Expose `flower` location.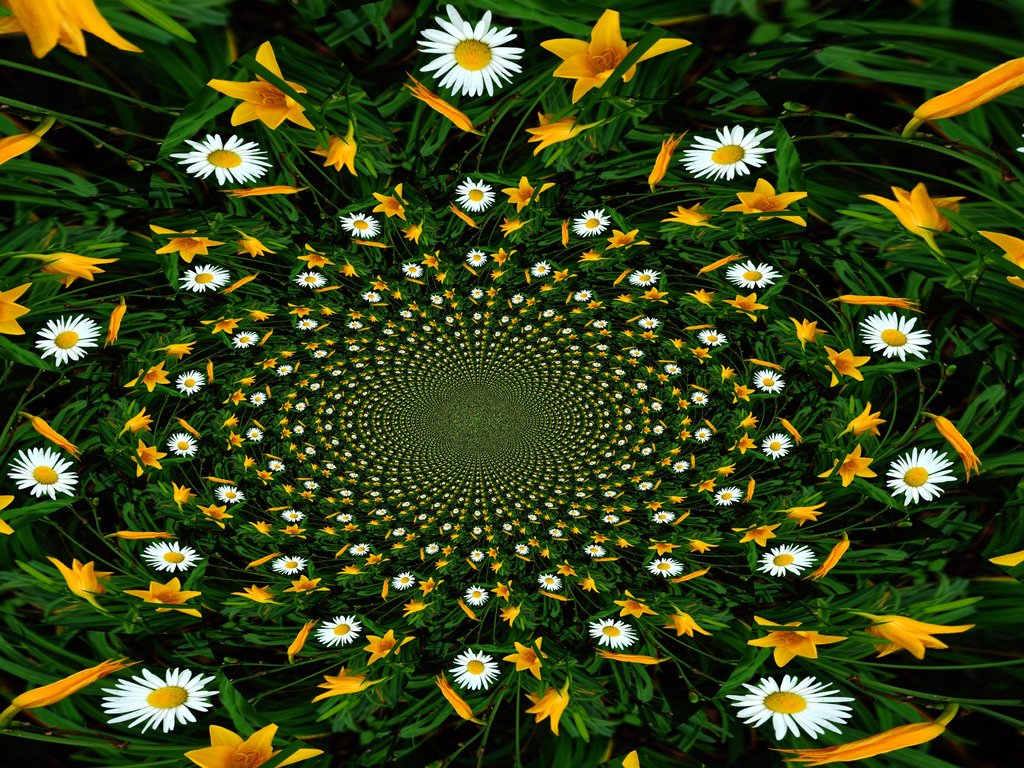
Exposed at <region>444, 547, 454, 554</region>.
